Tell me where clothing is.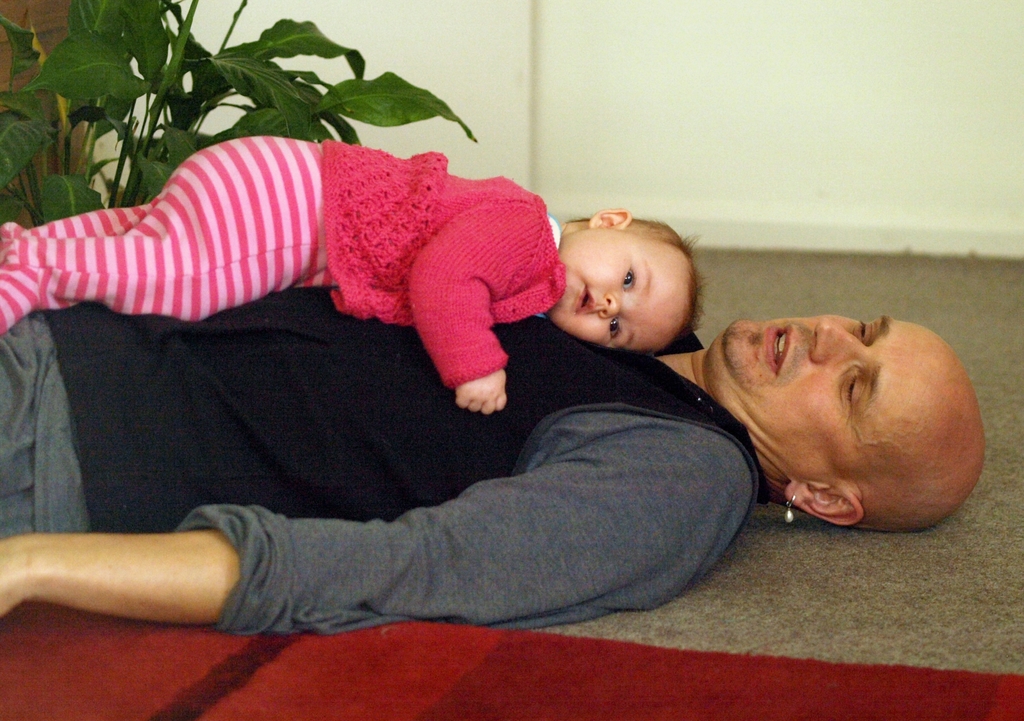
clothing is at (x1=94, y1=114, x2=561, y2=422).
